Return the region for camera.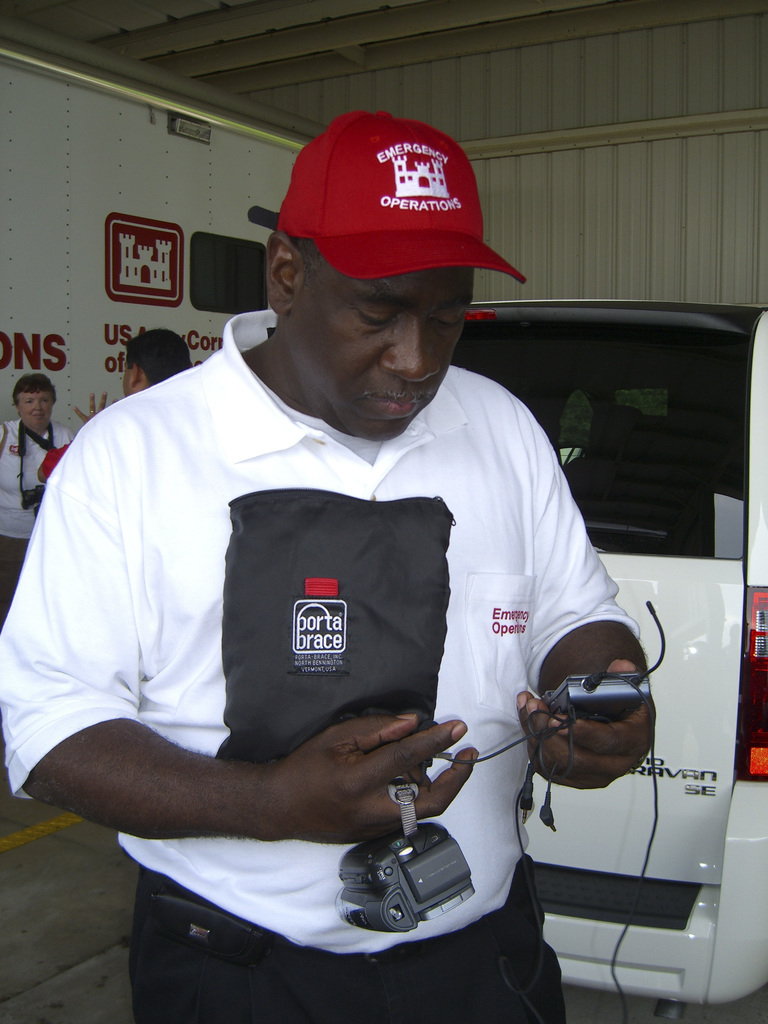
select_region(319, 815, 490, 936).
